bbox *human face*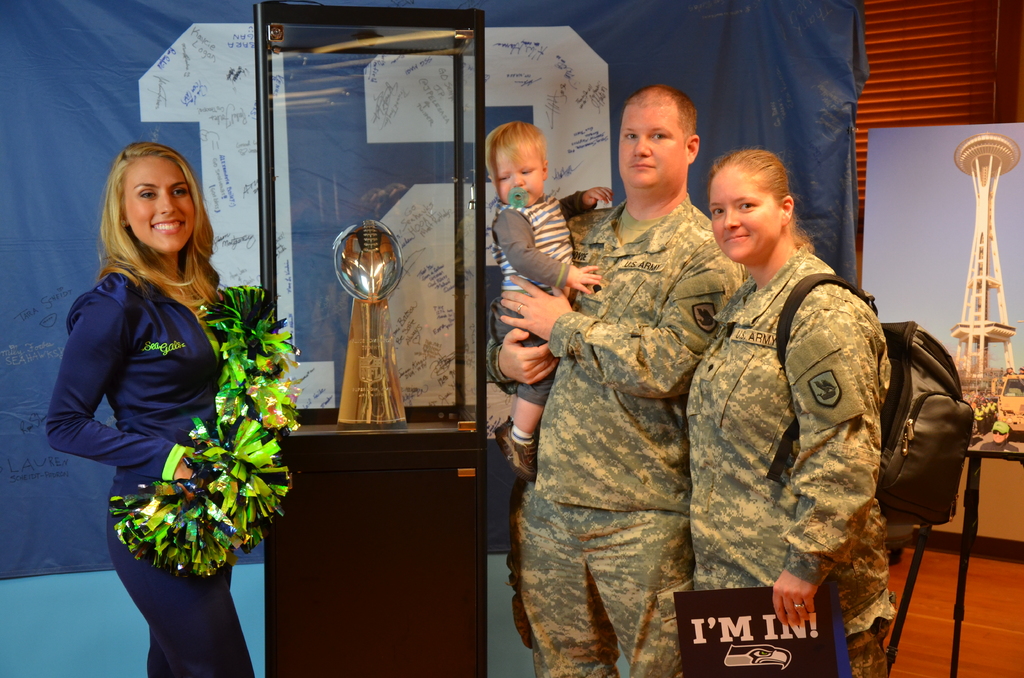
Rect(493, 145, 545, 204)
